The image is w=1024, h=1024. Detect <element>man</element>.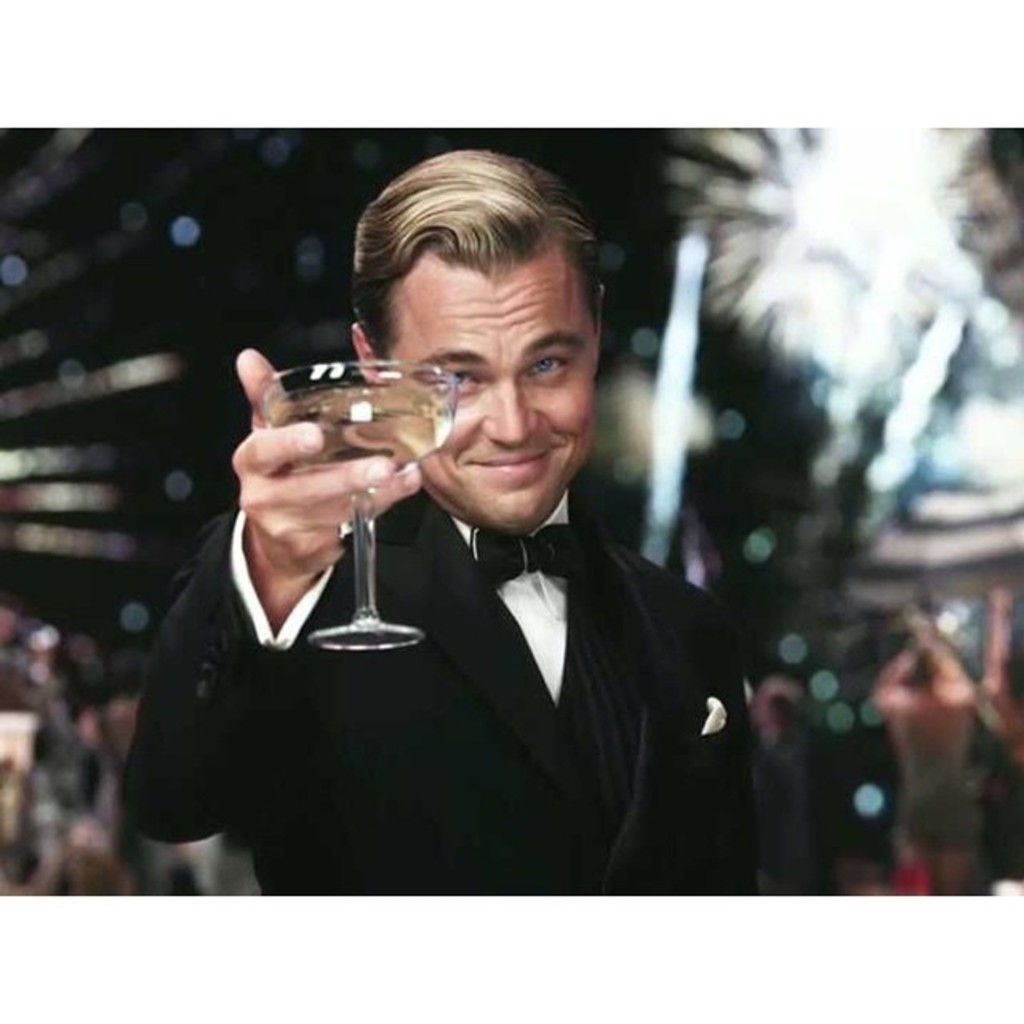
Detection: box=[94, 146, 763, 894].
